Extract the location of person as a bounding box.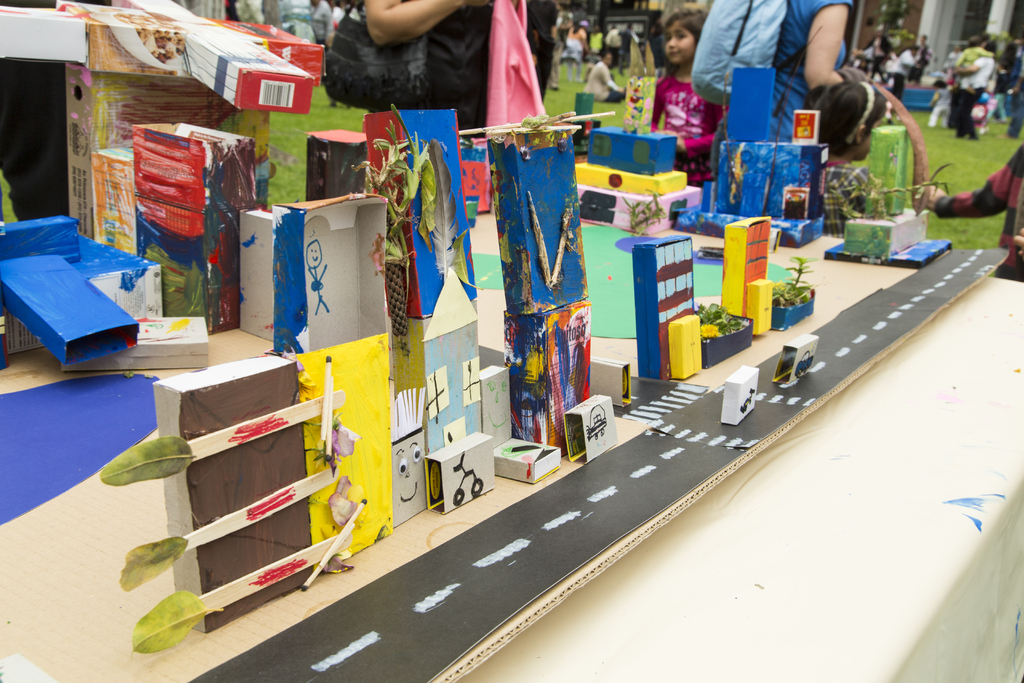
pyautogui.locateOnScreen(954, 42, 997, 147).
